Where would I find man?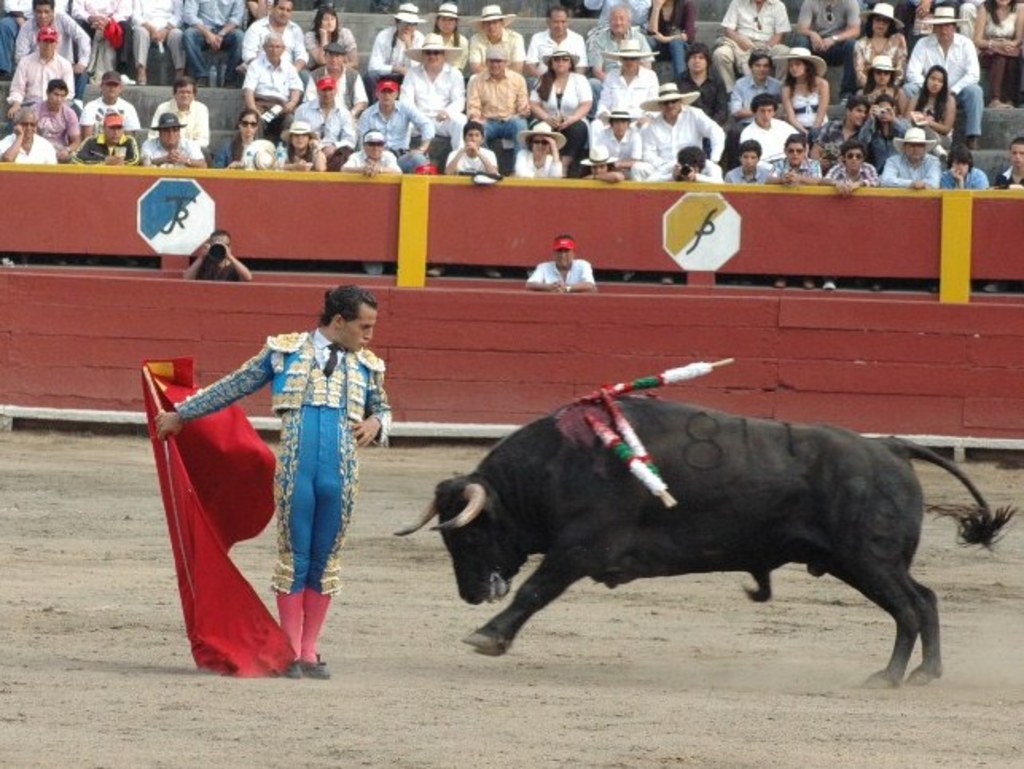
At bbox(526, 234, 599, 291).
